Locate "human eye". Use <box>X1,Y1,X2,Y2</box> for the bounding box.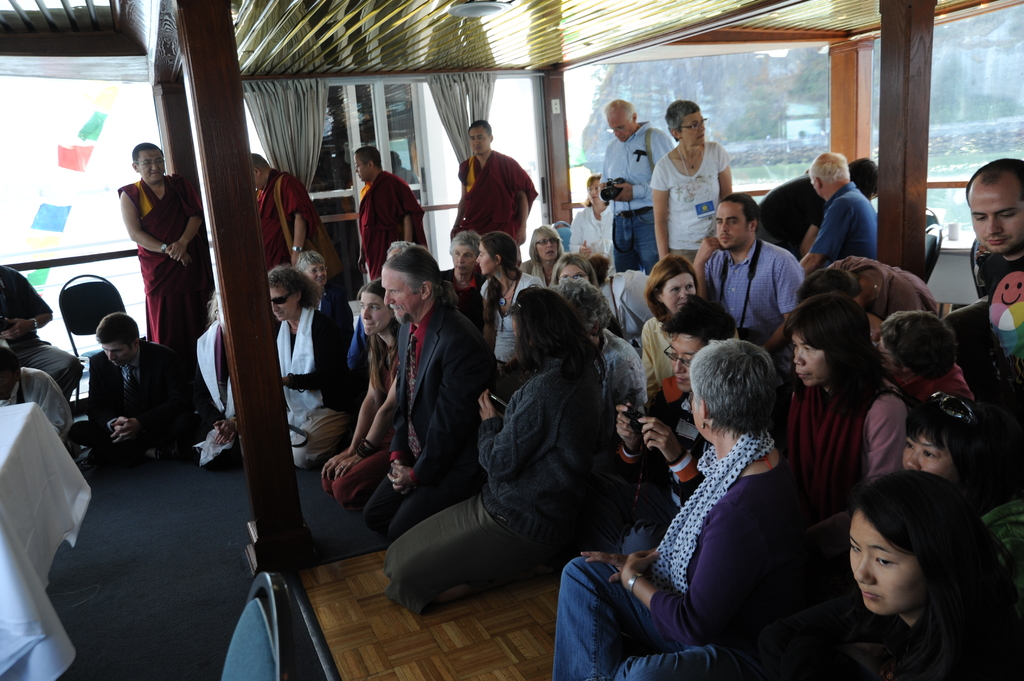
<box>690,122,698,131</box>.
